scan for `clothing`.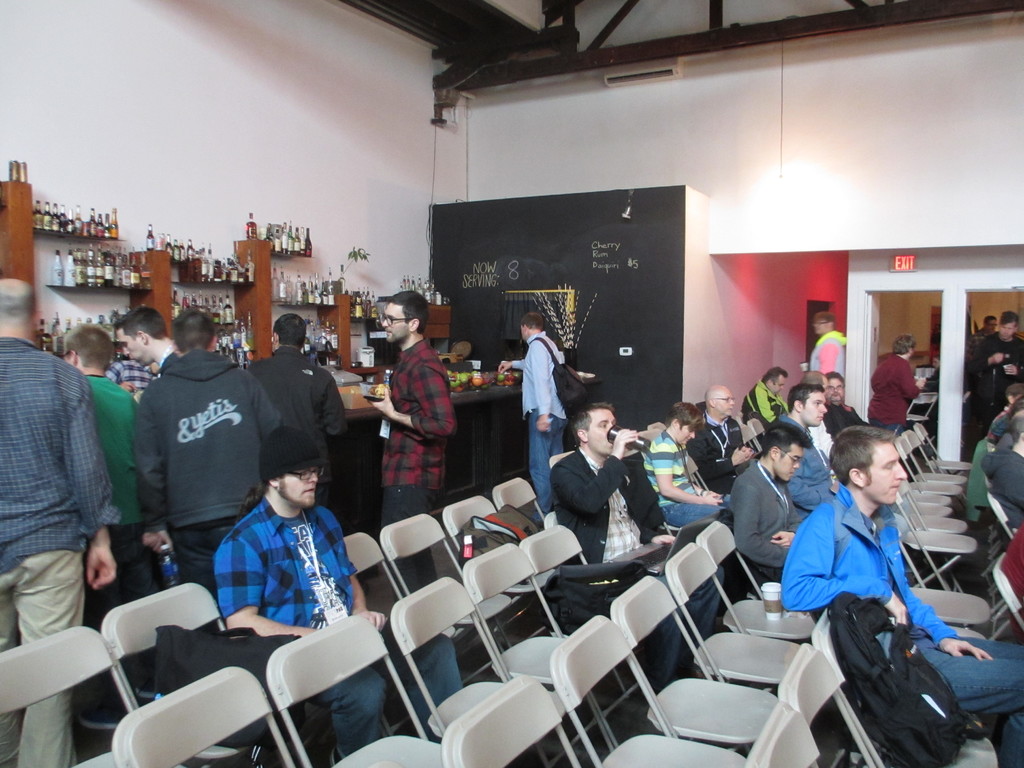
Scan result: bbox=(173, 516, 238, 610).
